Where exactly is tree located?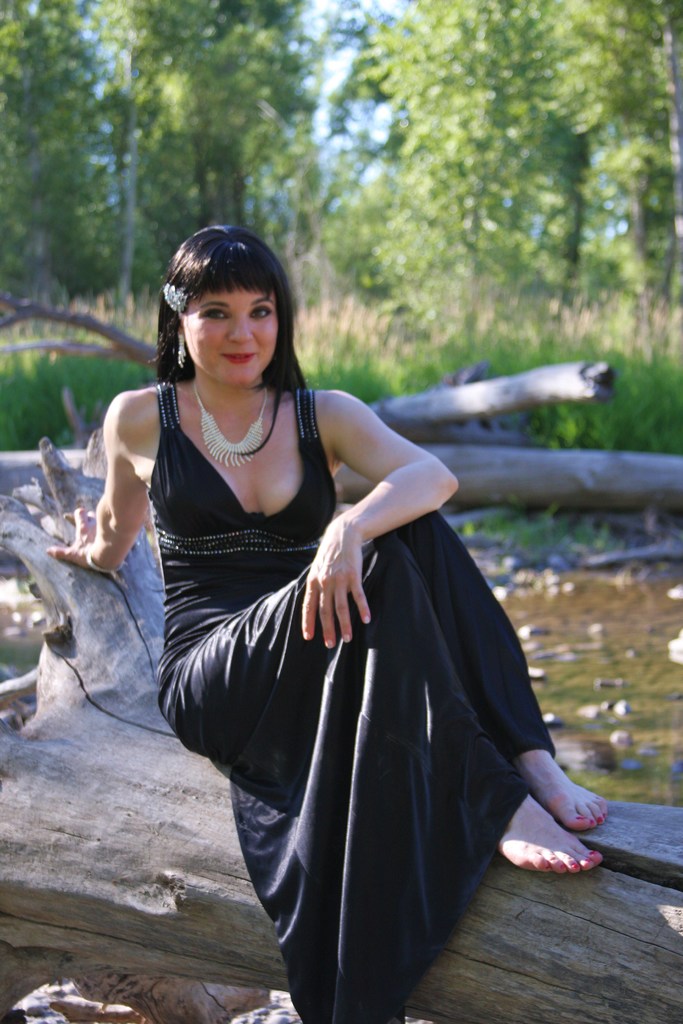
Its bounding box is bbox(95, 0, 322, 234).
